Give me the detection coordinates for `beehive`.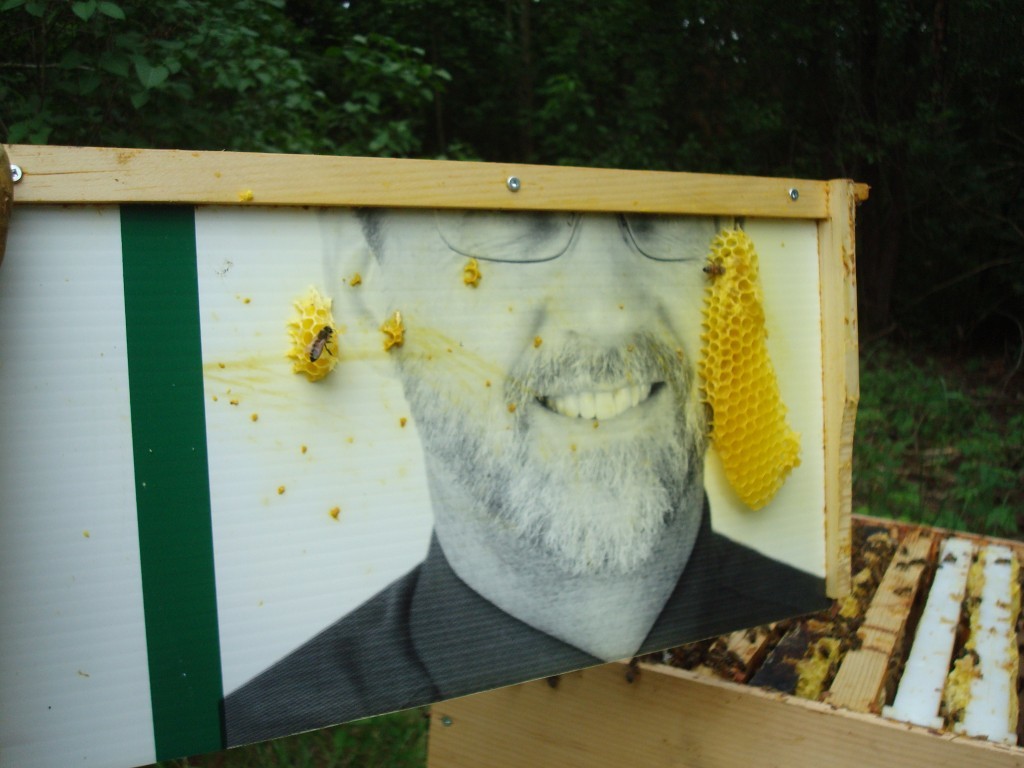
bbox=(944, 542, 988, 721).
